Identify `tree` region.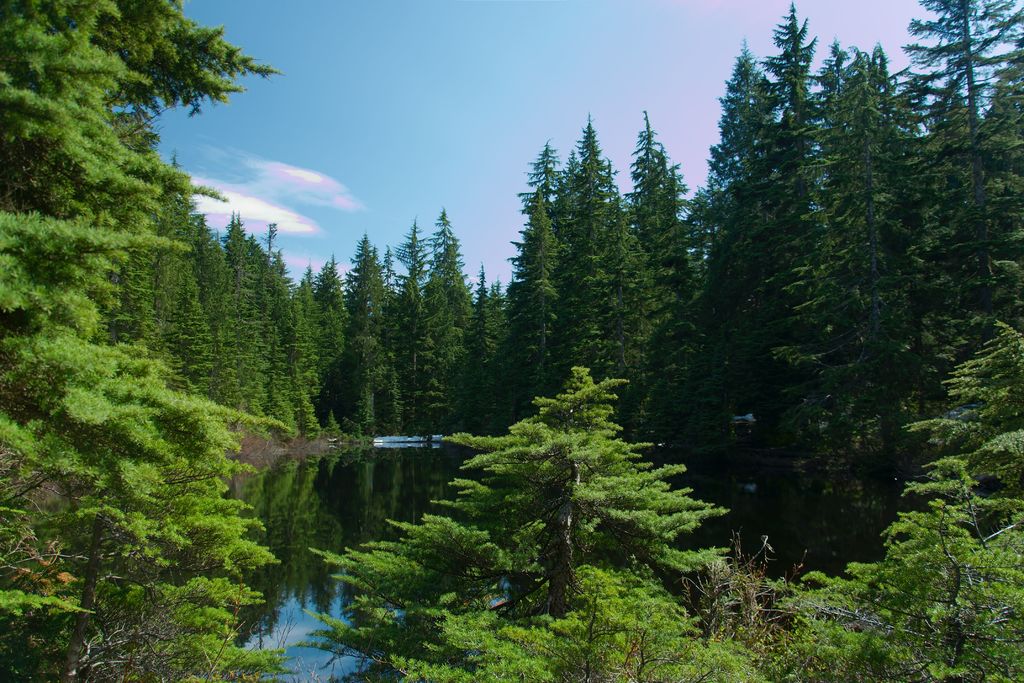
Region: <box>613,125,701,391</box>.
